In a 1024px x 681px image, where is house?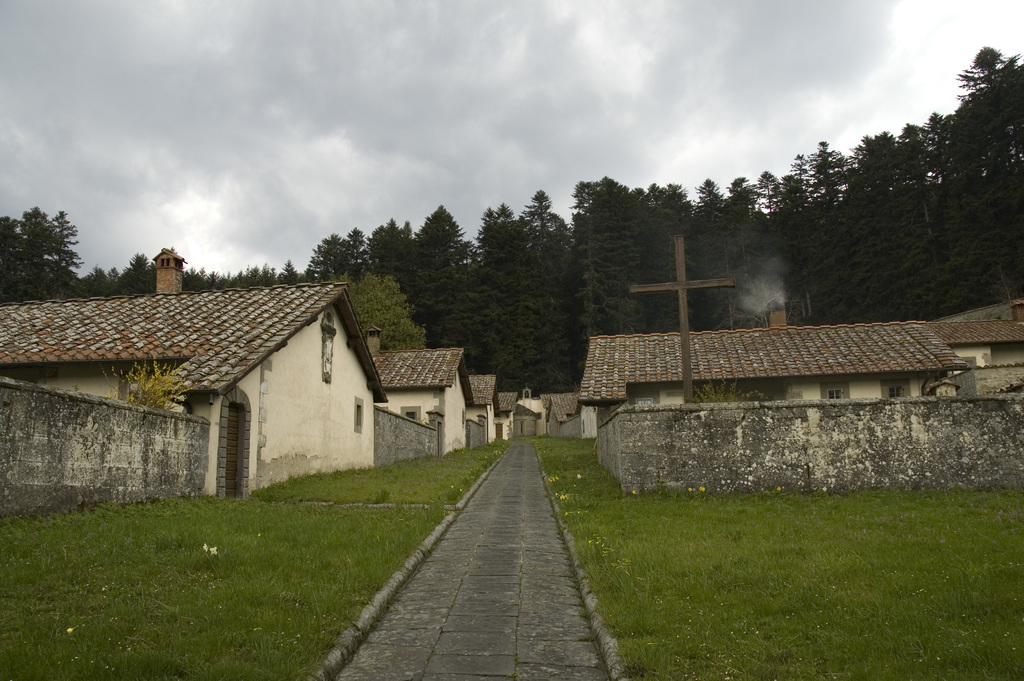
[x1=496, y1=388, x2=515, y2=443].
